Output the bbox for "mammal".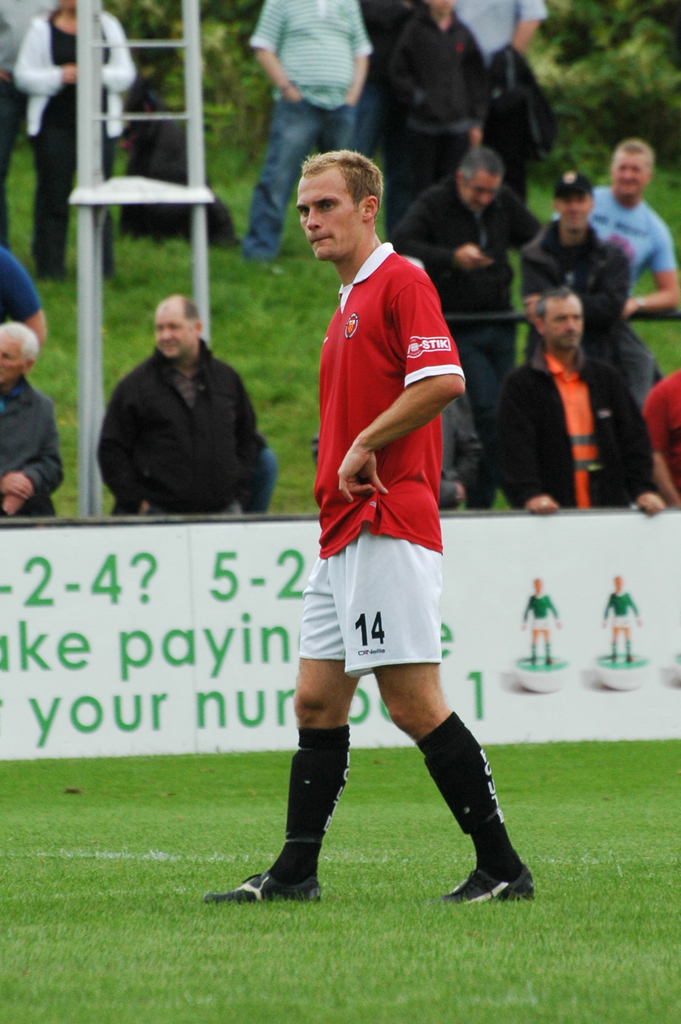
x1=518, y1=166, x2=641, y2=374.
